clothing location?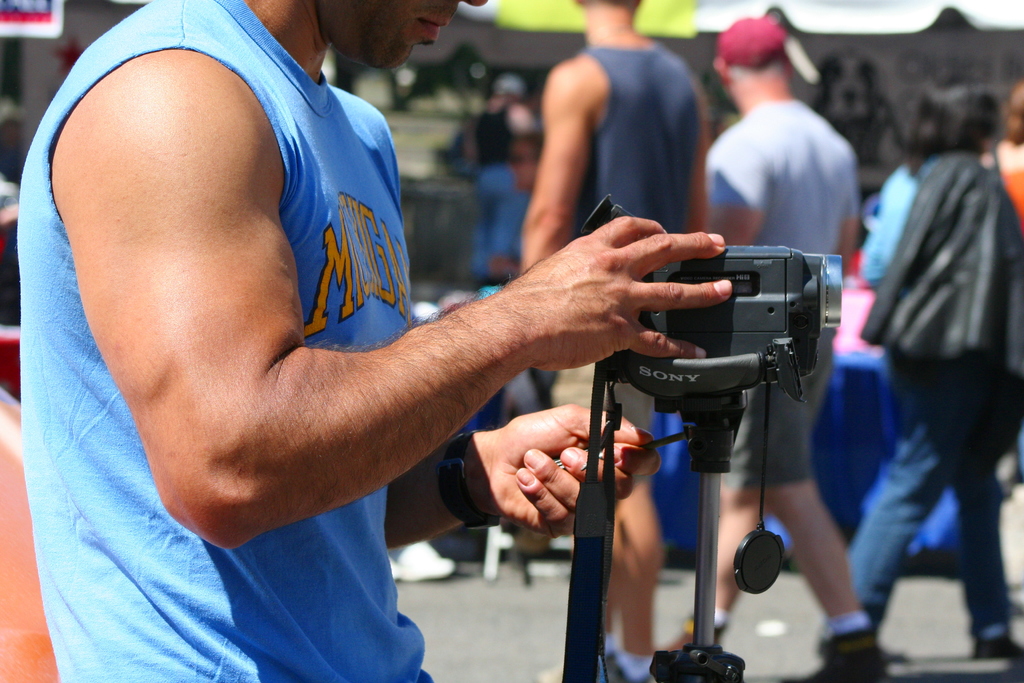
[left=541, top=41, right=705, bottom=481]
